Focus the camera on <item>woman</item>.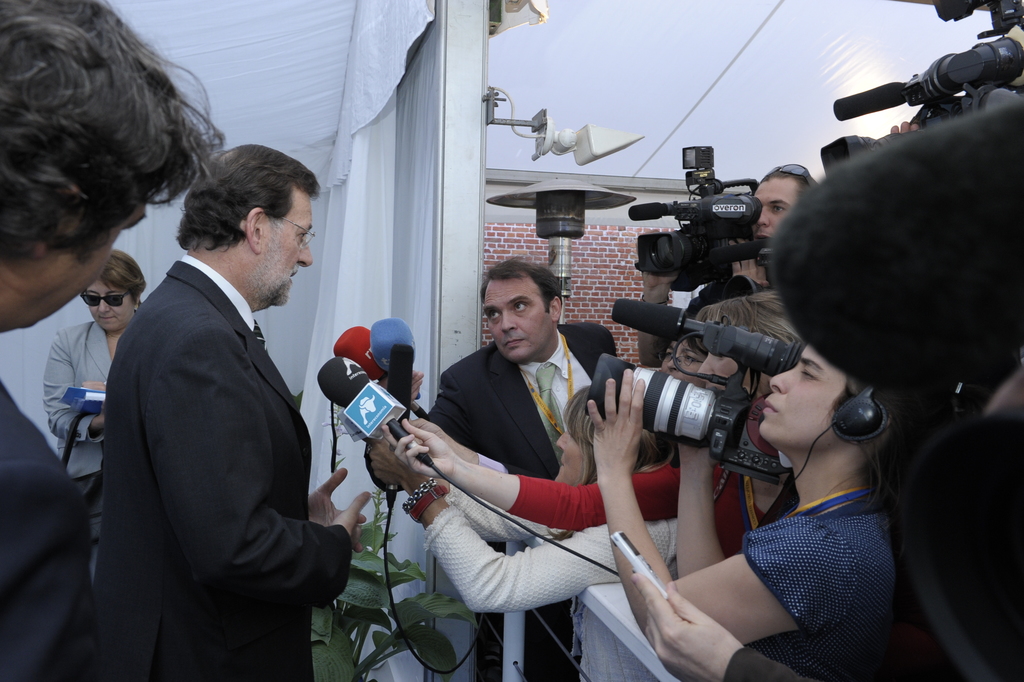
Focus region: region(44, 246, 147, 585).
